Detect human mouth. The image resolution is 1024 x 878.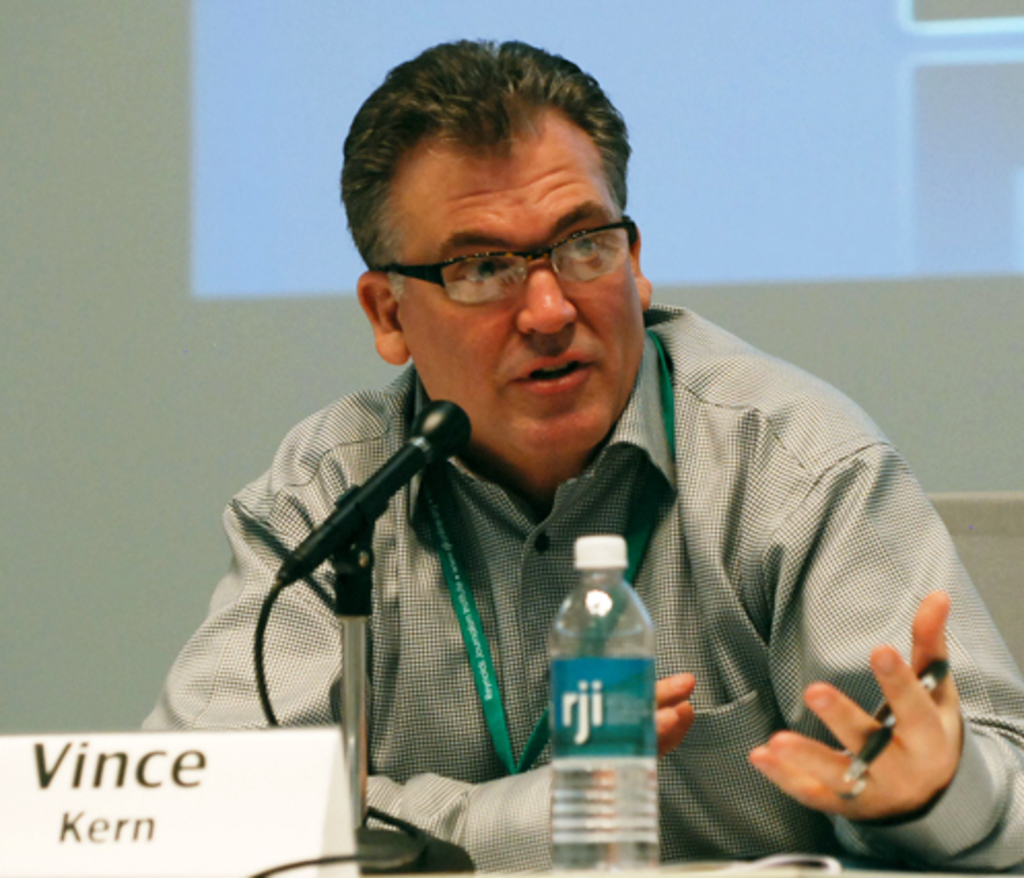
503/350/598/396.
